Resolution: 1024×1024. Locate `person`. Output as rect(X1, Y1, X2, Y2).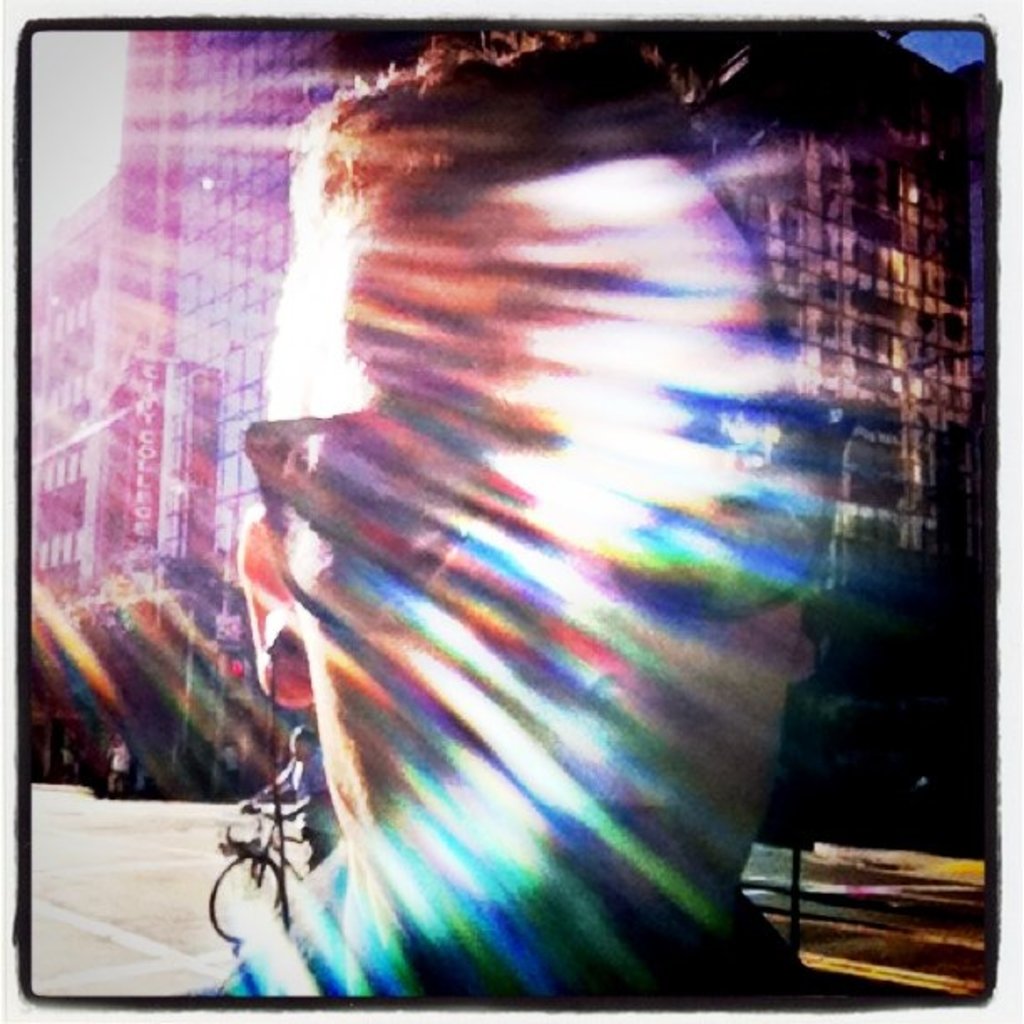
rect(171, 38, 860, 1009).
